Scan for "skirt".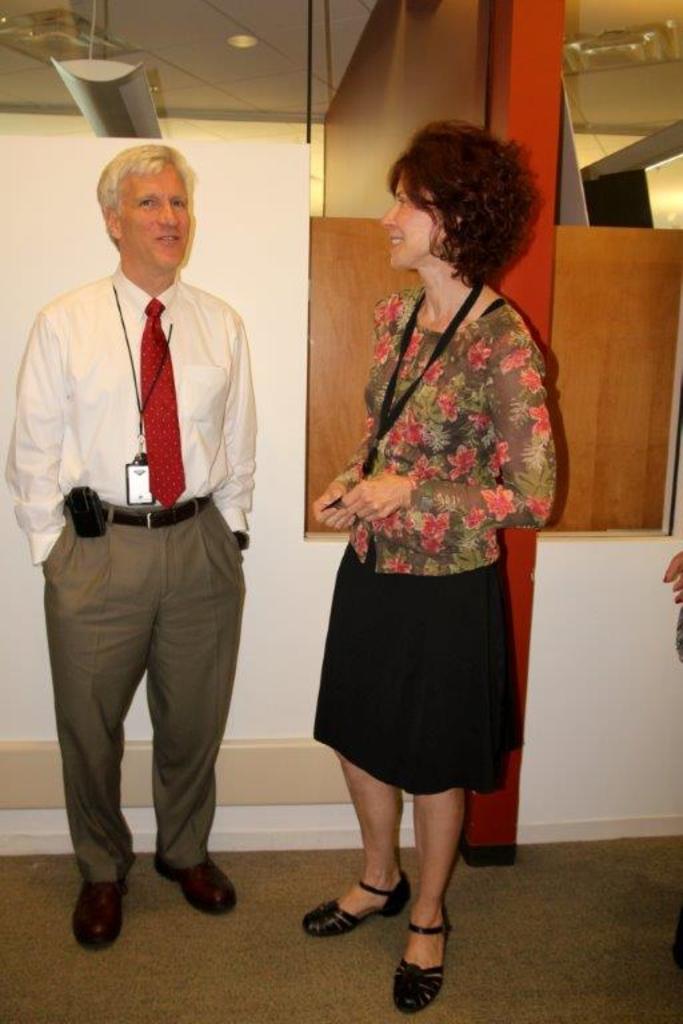
Scan result: crop(308, 540, 524, 800).
